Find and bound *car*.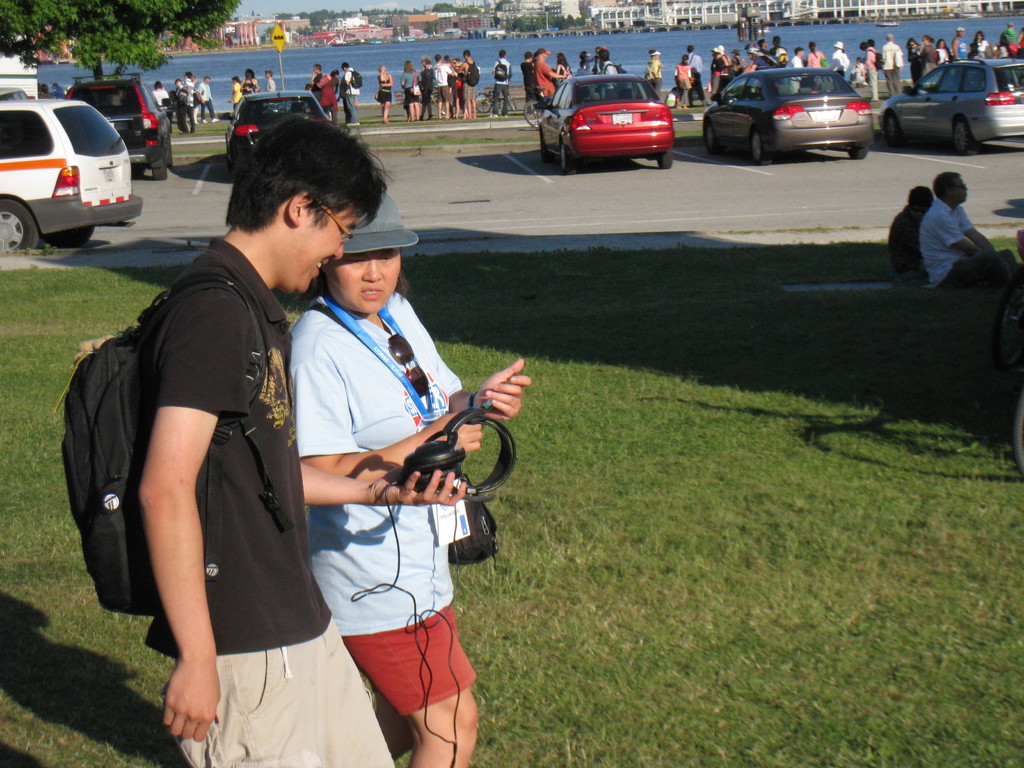
Bound: left=0, top=93, right=144, bottom=252.
